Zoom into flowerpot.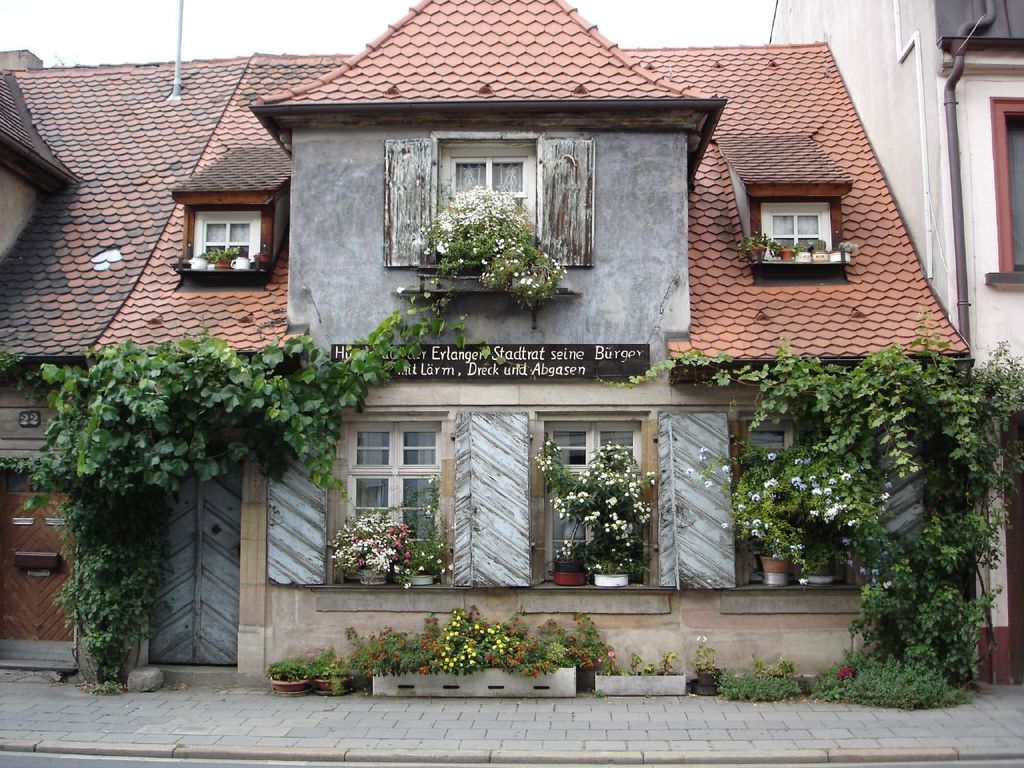
Zoom target: rect(694, 670, 719, 694).
